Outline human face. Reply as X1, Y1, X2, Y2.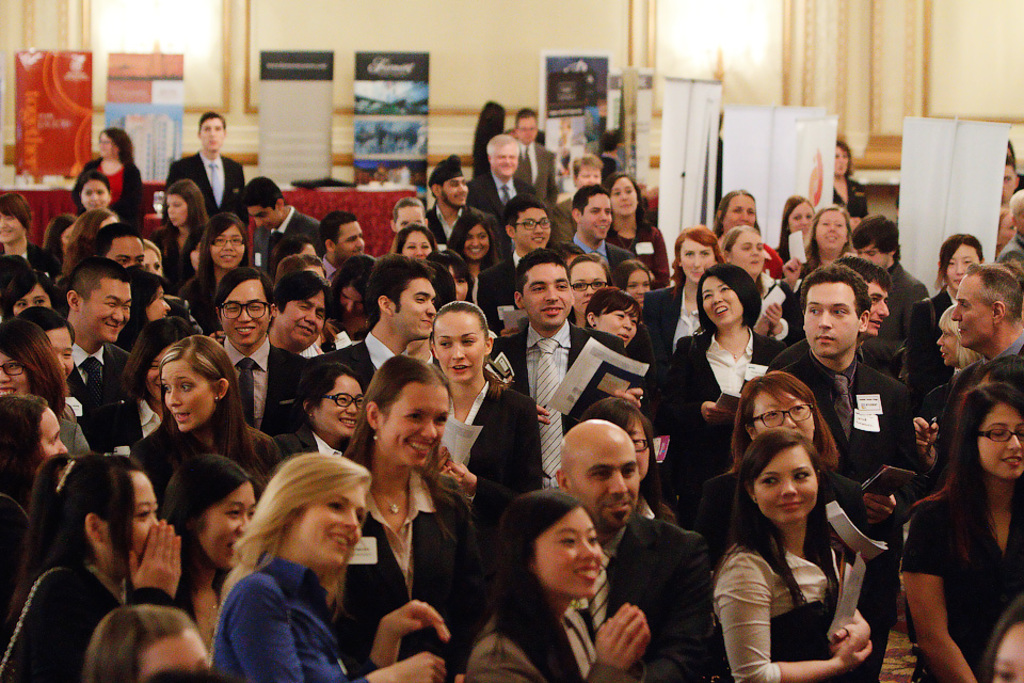
202, 117, 224, 153.
